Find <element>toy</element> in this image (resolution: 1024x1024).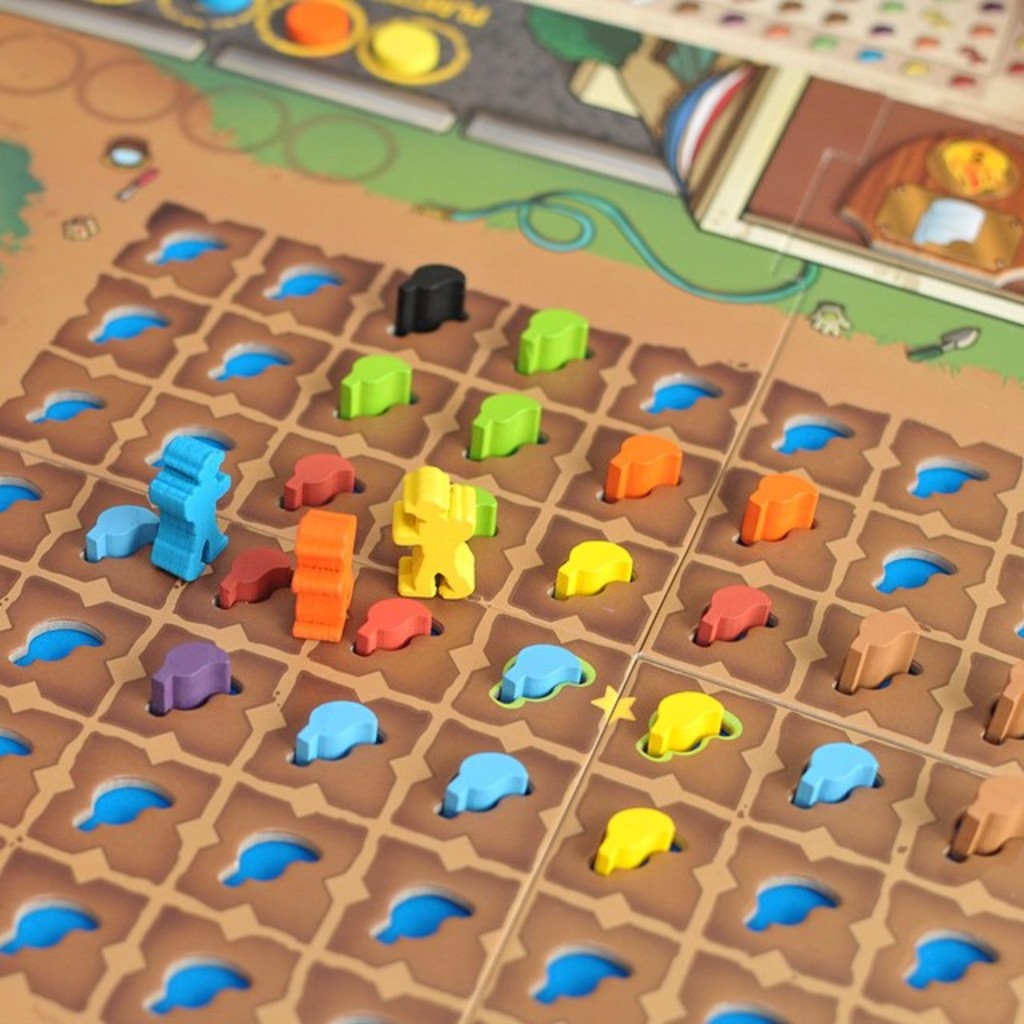
bbox=(557, 539, 637, 598).
